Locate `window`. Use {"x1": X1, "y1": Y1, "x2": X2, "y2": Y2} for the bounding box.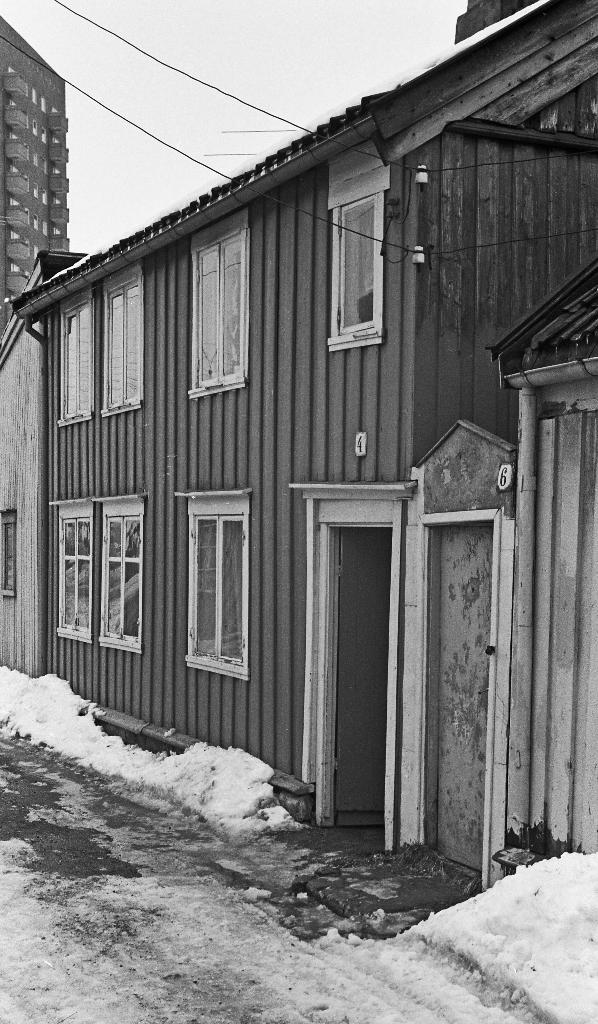
{"x1": 190, "y1": 228, "x2": 247, "y2": 393}.
